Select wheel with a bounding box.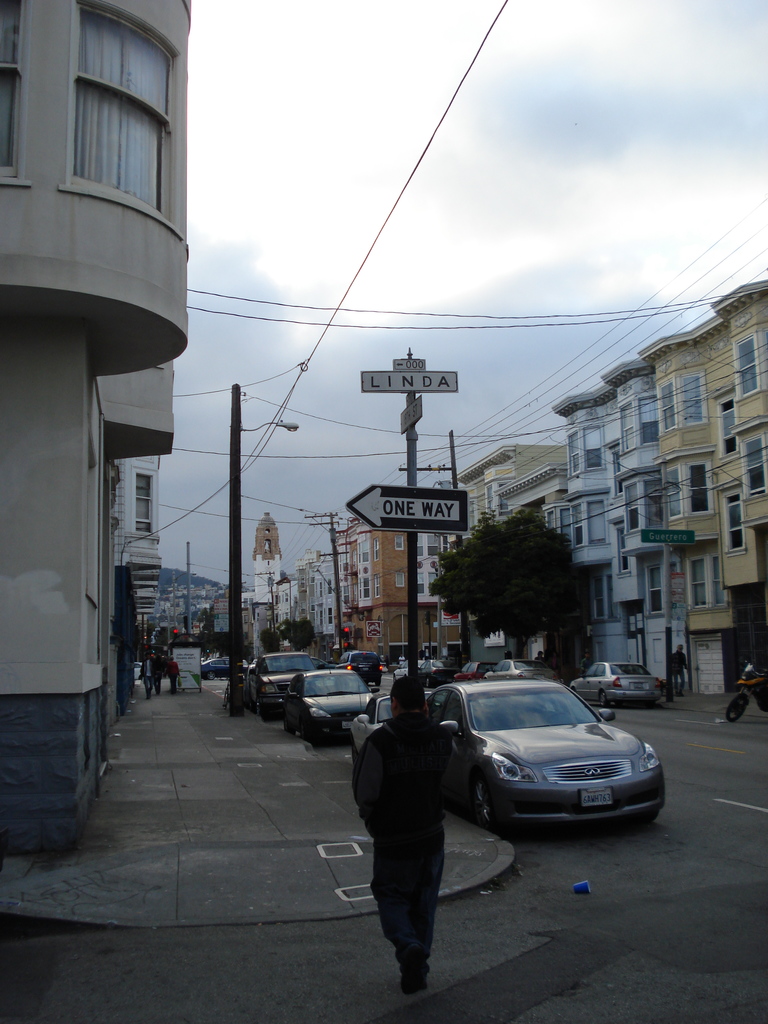
595,689,602,708.
